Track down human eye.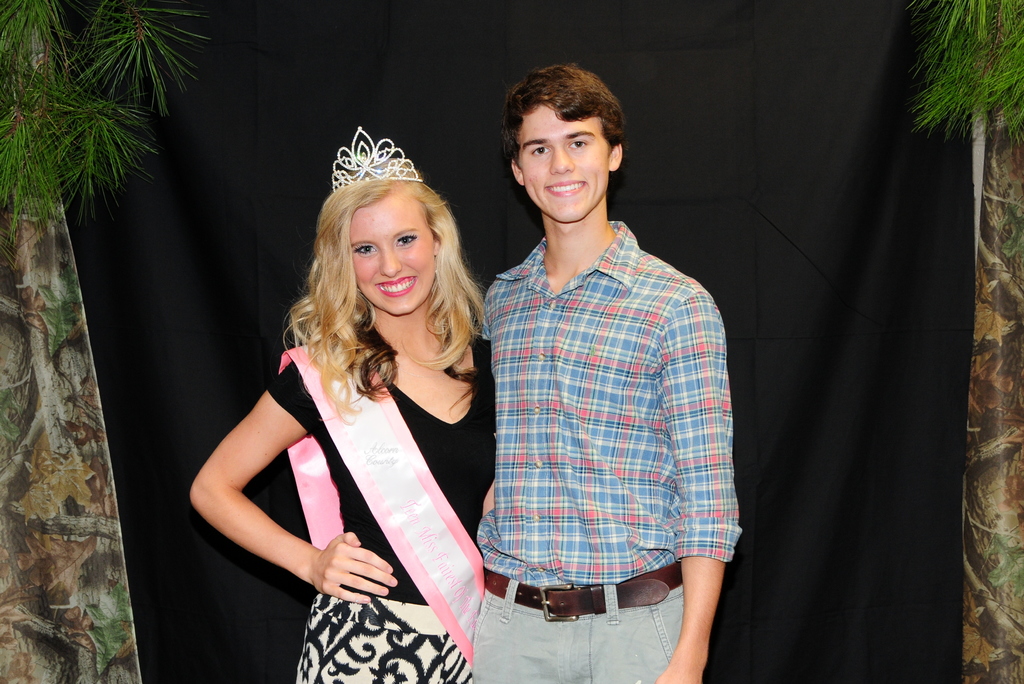
Tracked to Rect(394, 232, 419, 250).
